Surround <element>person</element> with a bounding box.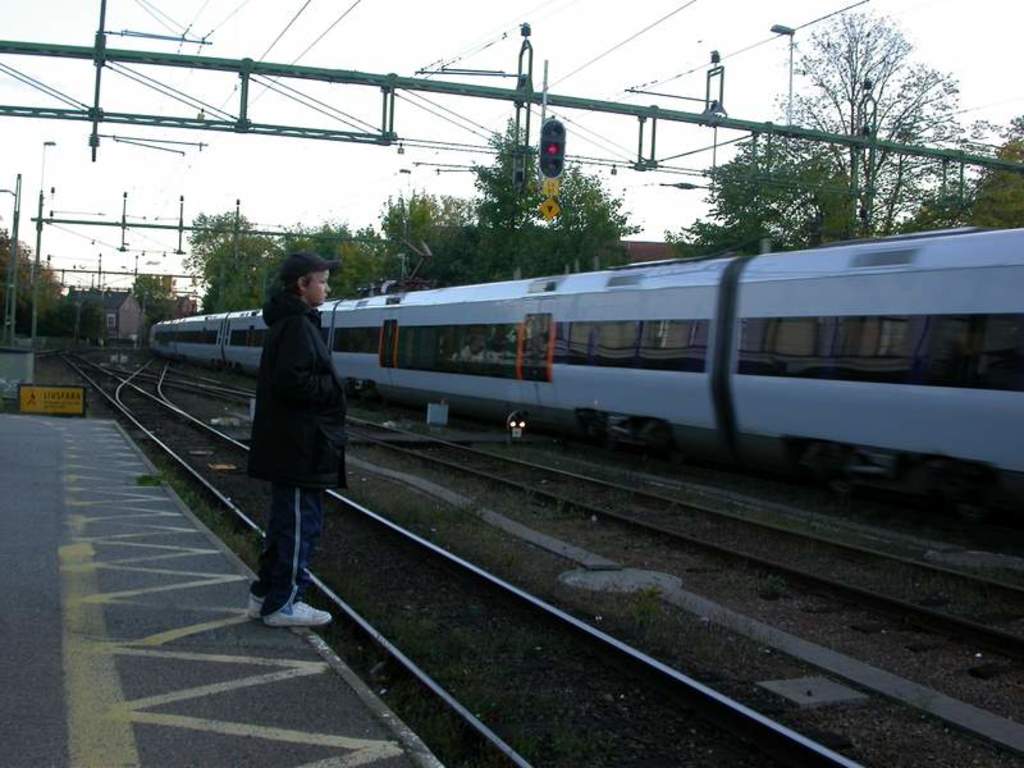
locate(227, 243, 349, 636).
